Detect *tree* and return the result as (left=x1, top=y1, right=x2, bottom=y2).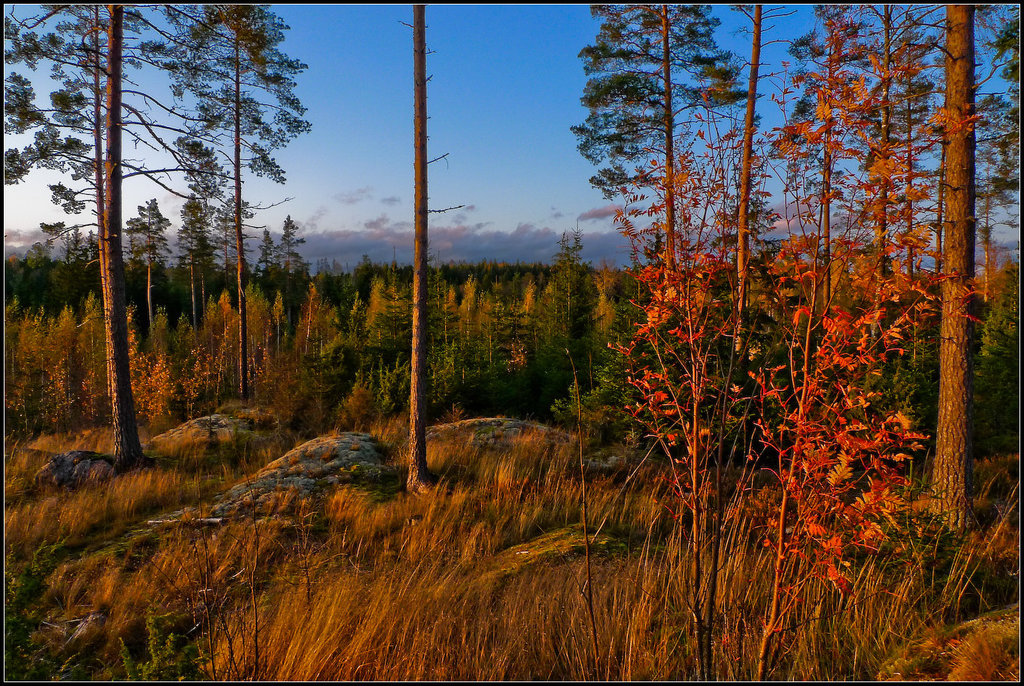
(left=129, top=203, right=172, bottom=357).
